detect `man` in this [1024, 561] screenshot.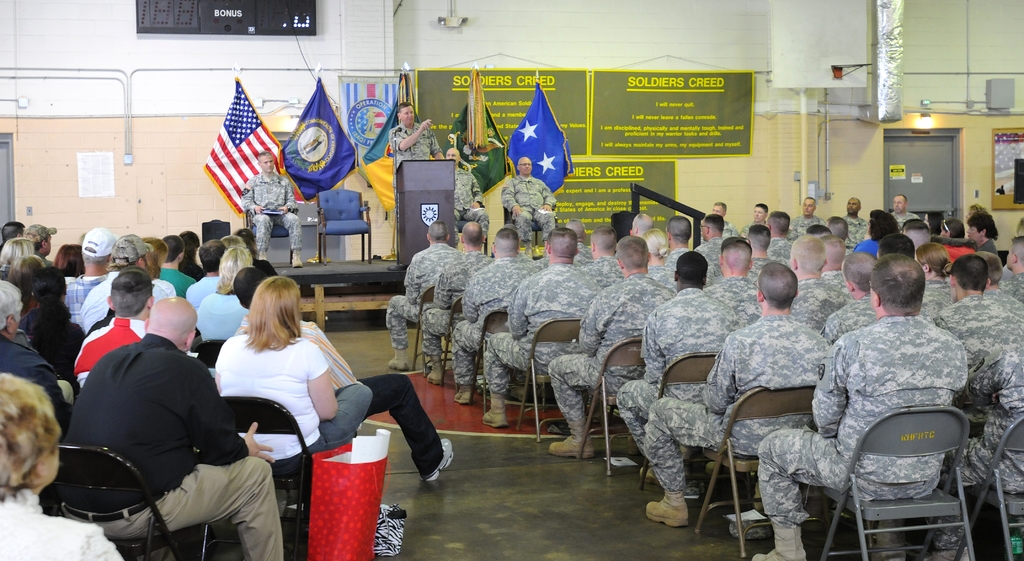
Detection: 241/149/312/263.
